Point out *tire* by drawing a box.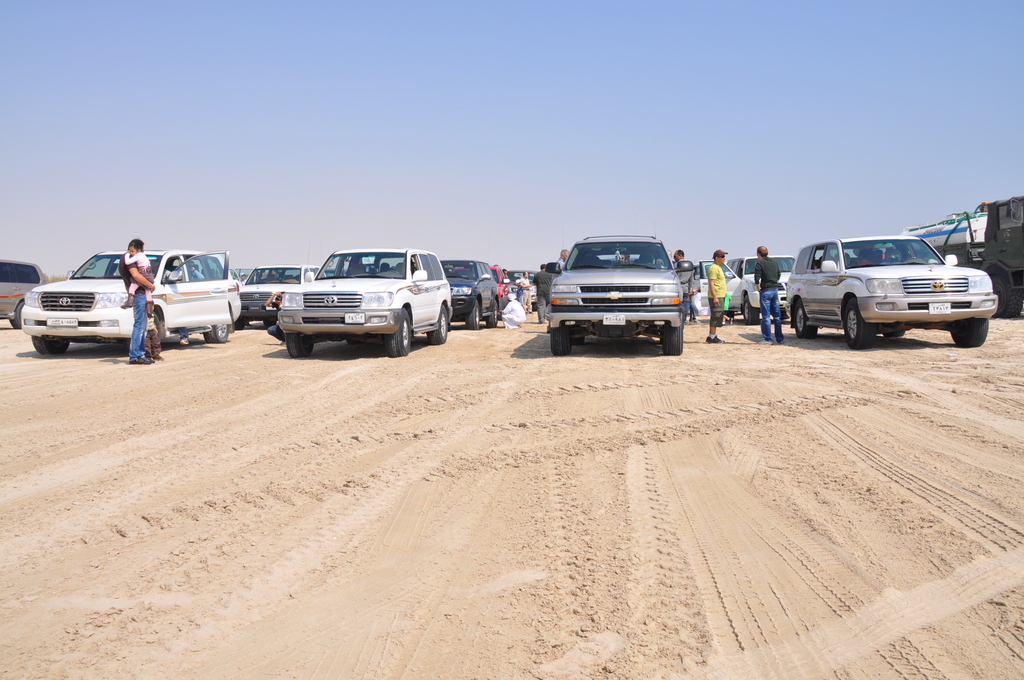
466, 295, 481, 327.
